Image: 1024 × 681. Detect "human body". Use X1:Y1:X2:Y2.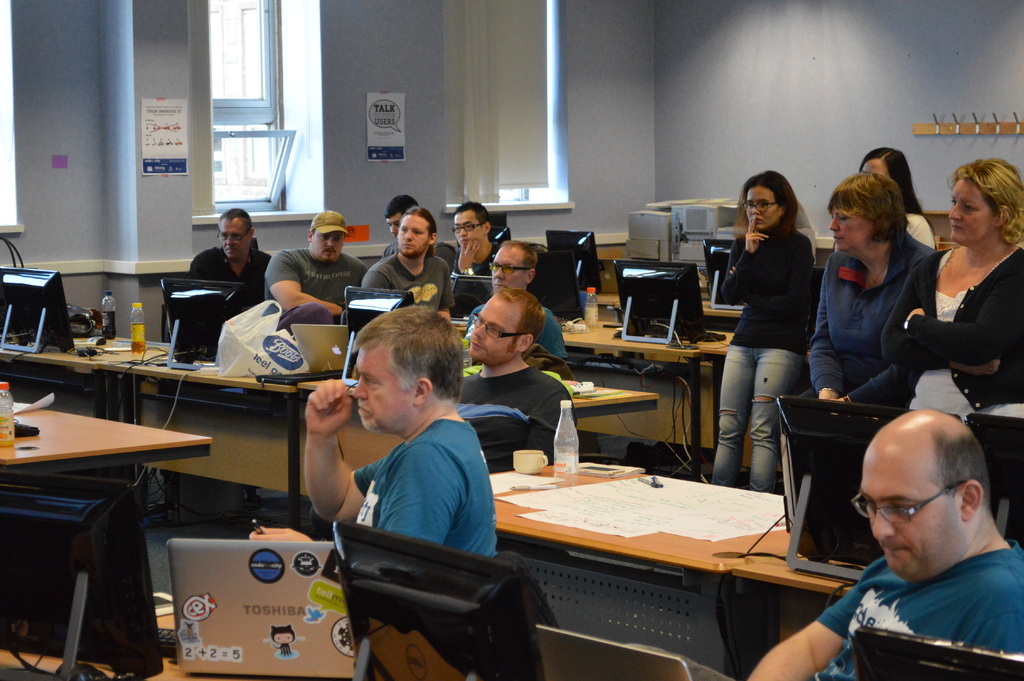
710:168:813:492.
